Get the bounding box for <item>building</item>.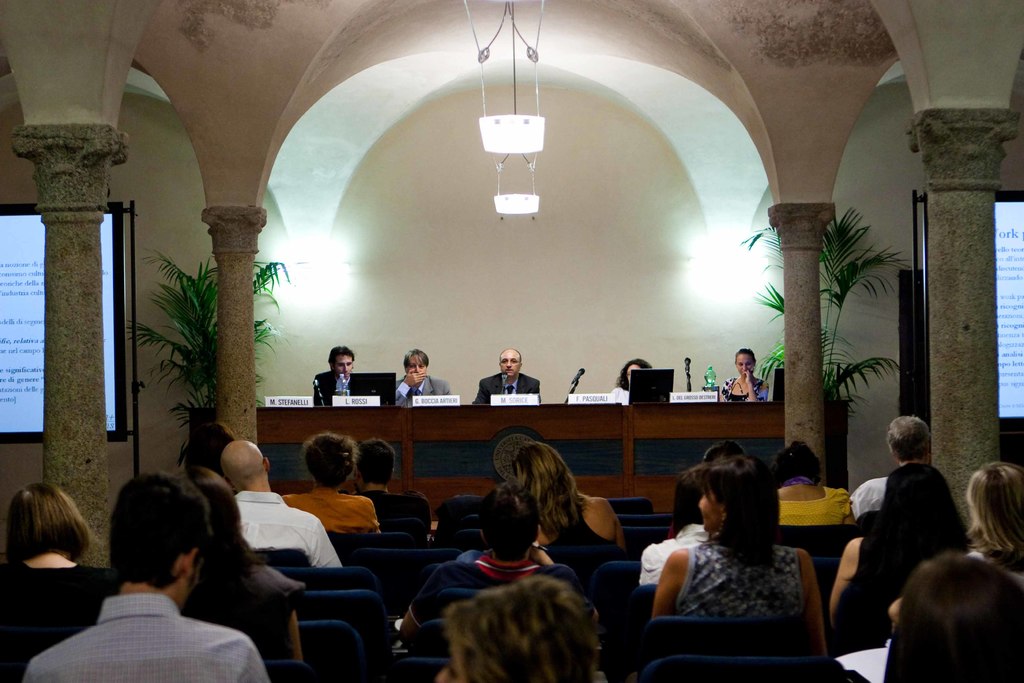
bbox=(0, 0, 1023, 682).
